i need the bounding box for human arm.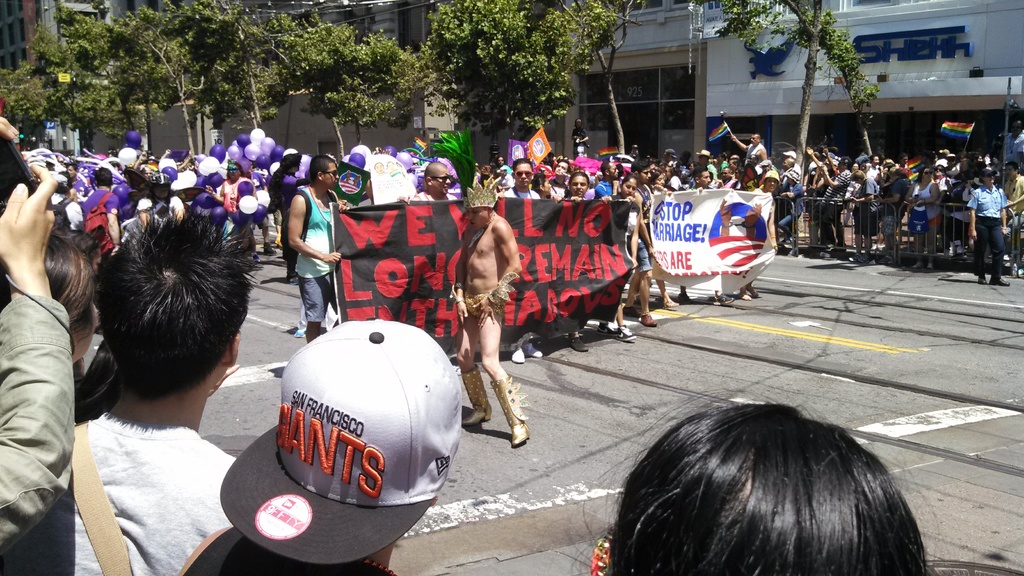
Here it is: box=[760, 147, 767, 162].
